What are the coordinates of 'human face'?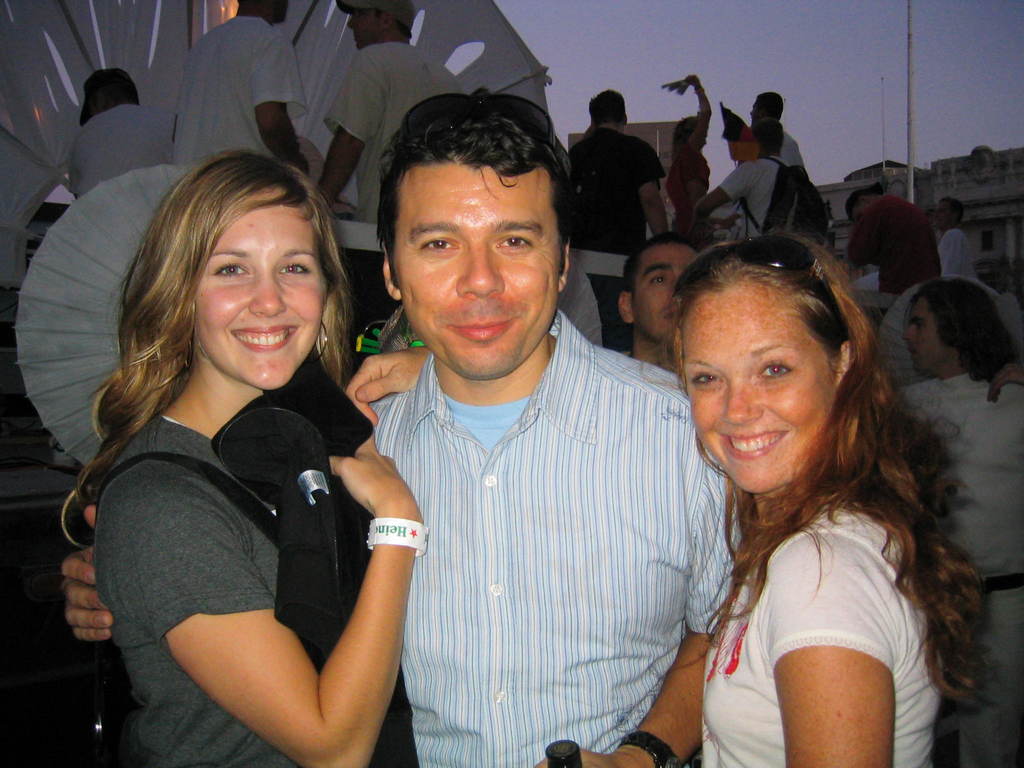
bbox=[902, 302, 938, 372].
